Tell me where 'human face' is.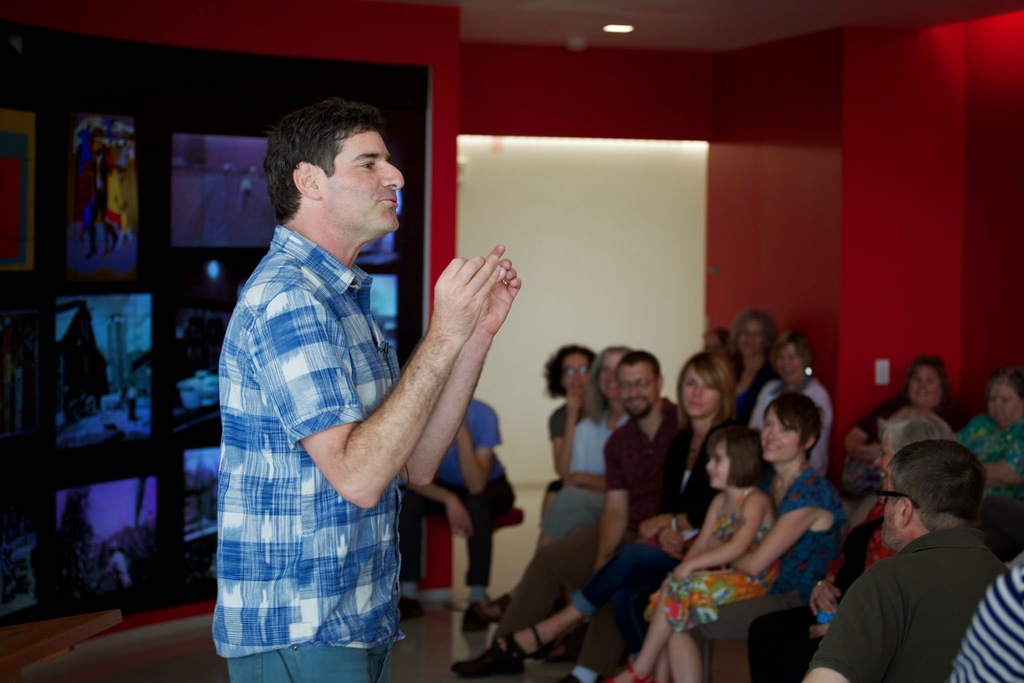
'human face' is at detection(316, 124, 405, 234).
